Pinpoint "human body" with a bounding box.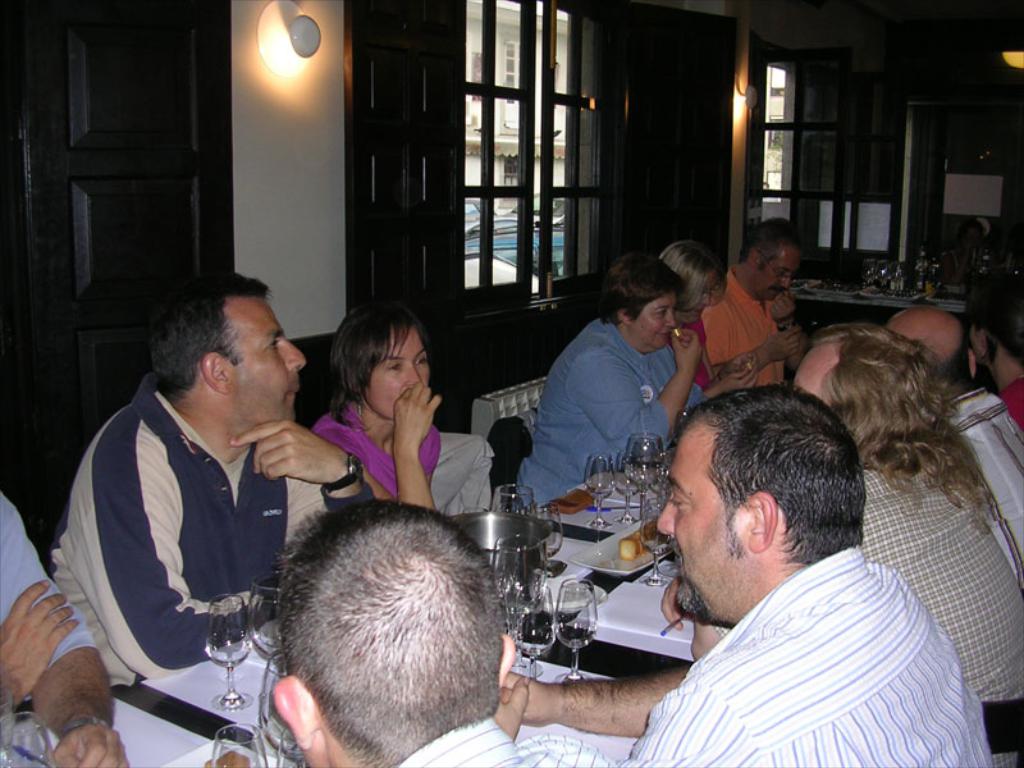
966:261:1023:431.
